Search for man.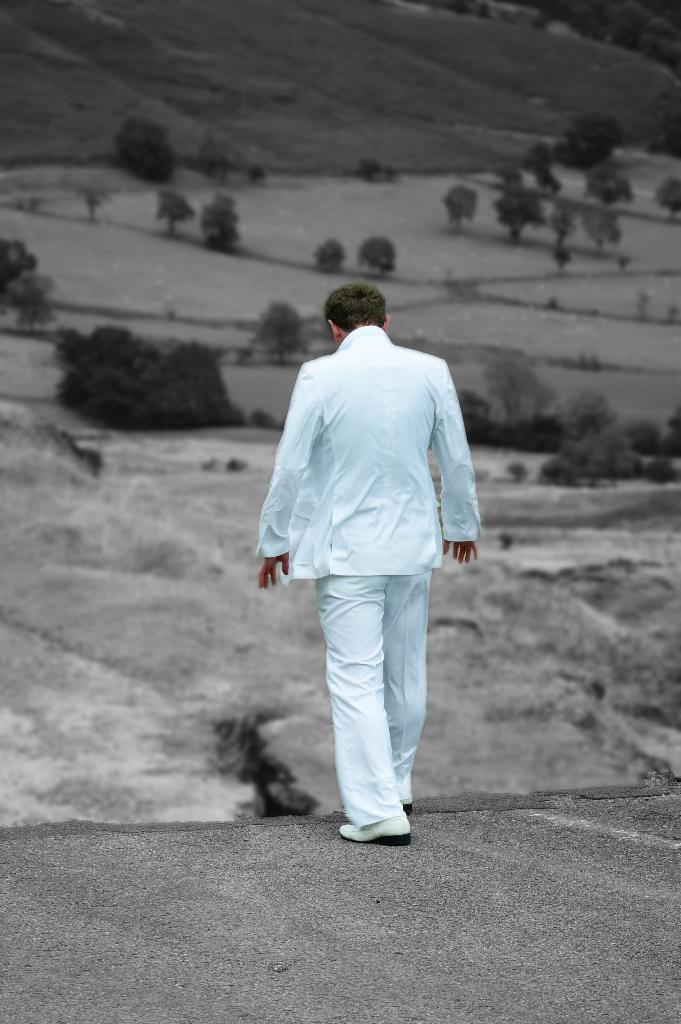
Found at (left=259, top=275, right=481, bottom=847).
